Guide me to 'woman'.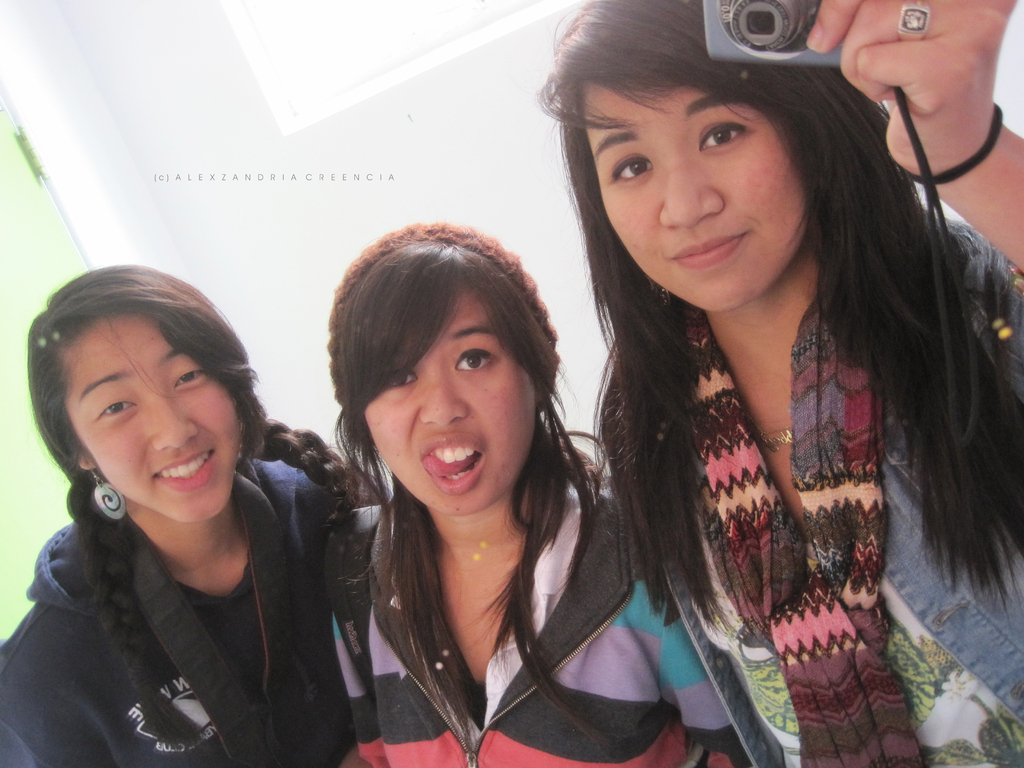
Guidance: 534,0,1023,767.
